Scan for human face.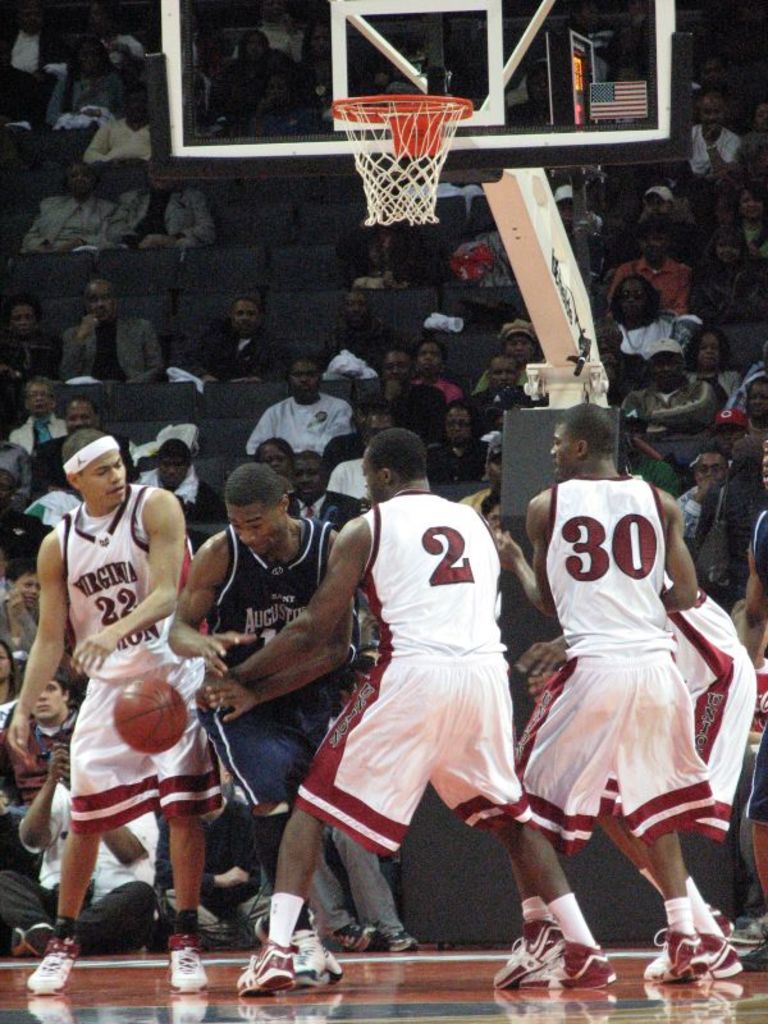
Scan result: locate(745, 383, 767, 420).
